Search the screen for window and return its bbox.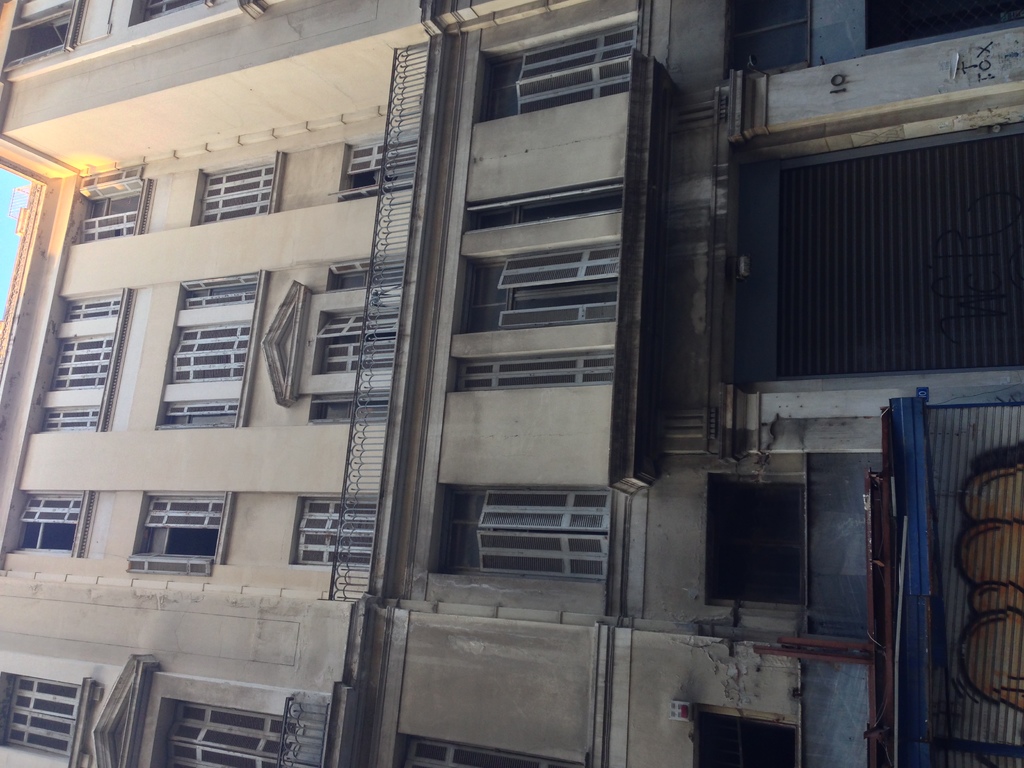
Found: (x1=197, y1=152, x2=289, y2=221).
